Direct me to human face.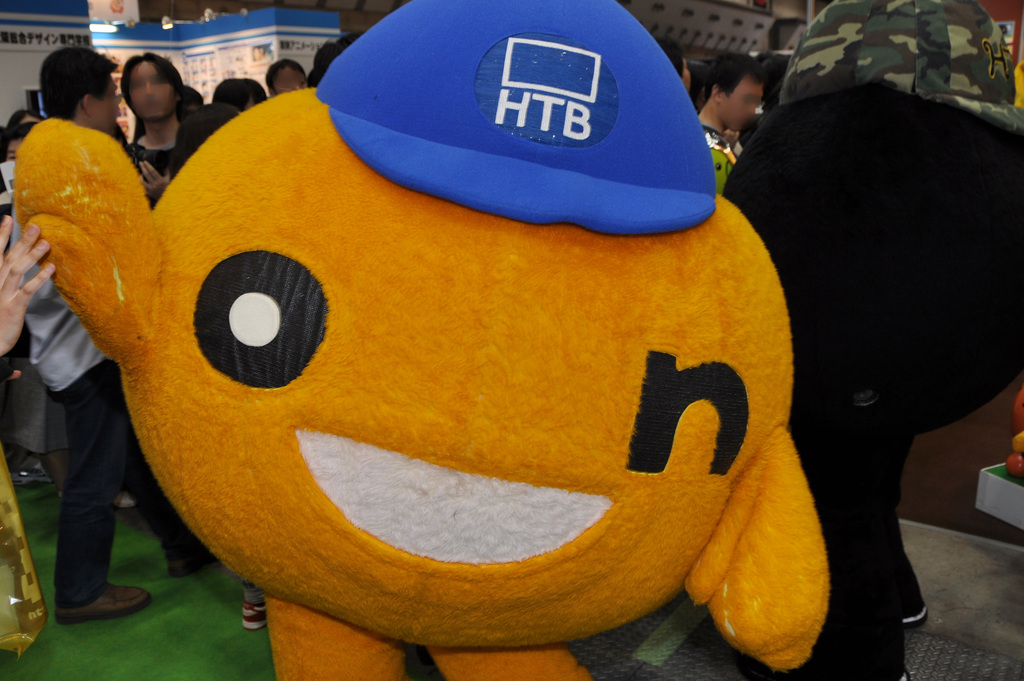
Direction: (x1=130, y1=59, x2=175, y2=122).
